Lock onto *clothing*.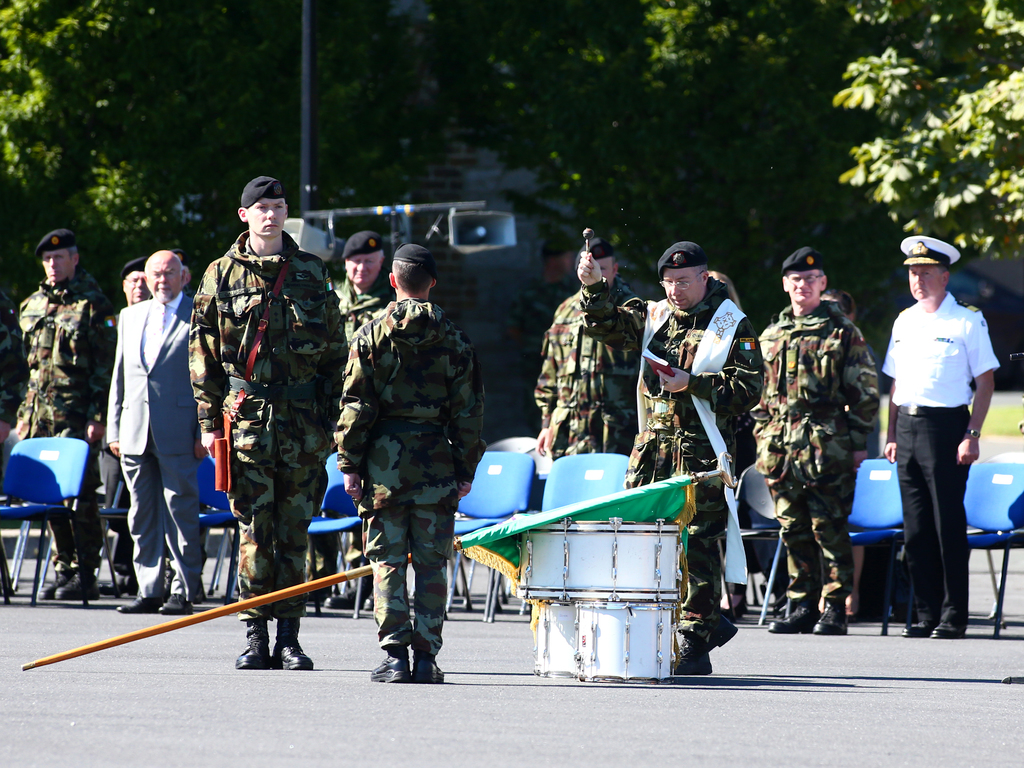
Locked: (x1=12, y1=273, x2=117, y2=572).
